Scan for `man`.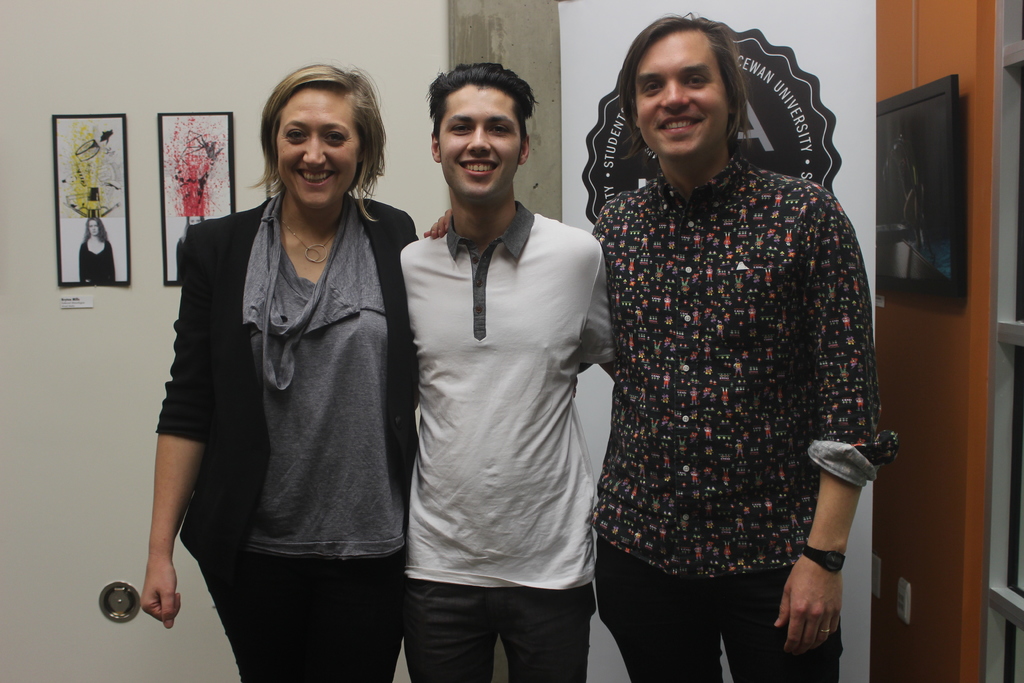
Scan result: box=[423, 12, 895, 682].
